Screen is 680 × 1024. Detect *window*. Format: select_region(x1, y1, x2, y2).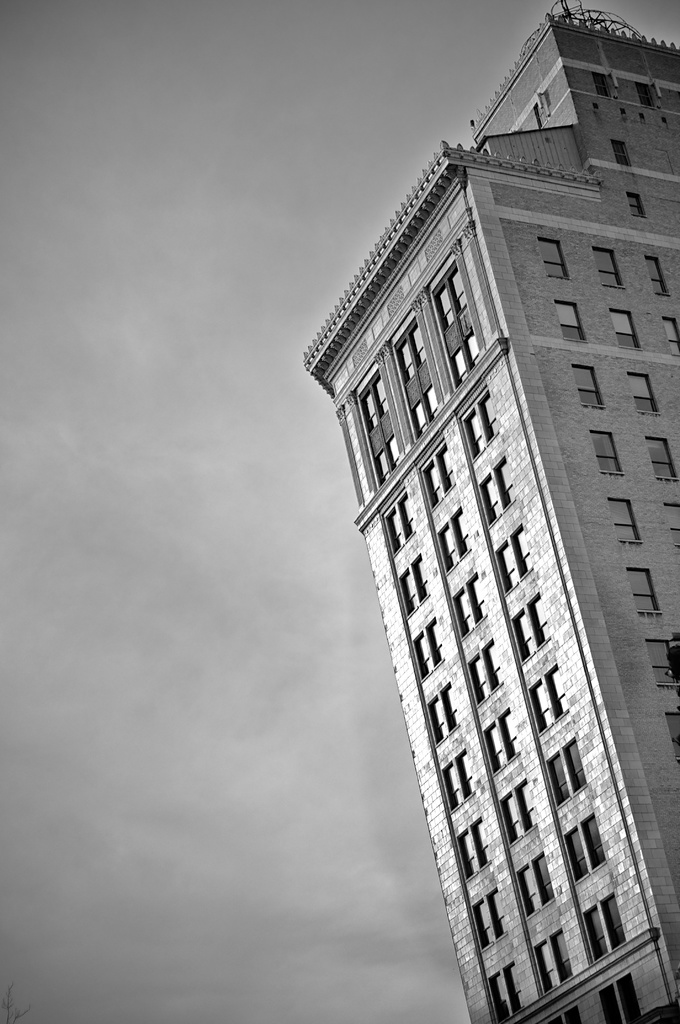
select_region(448, 580, 474, 636).
